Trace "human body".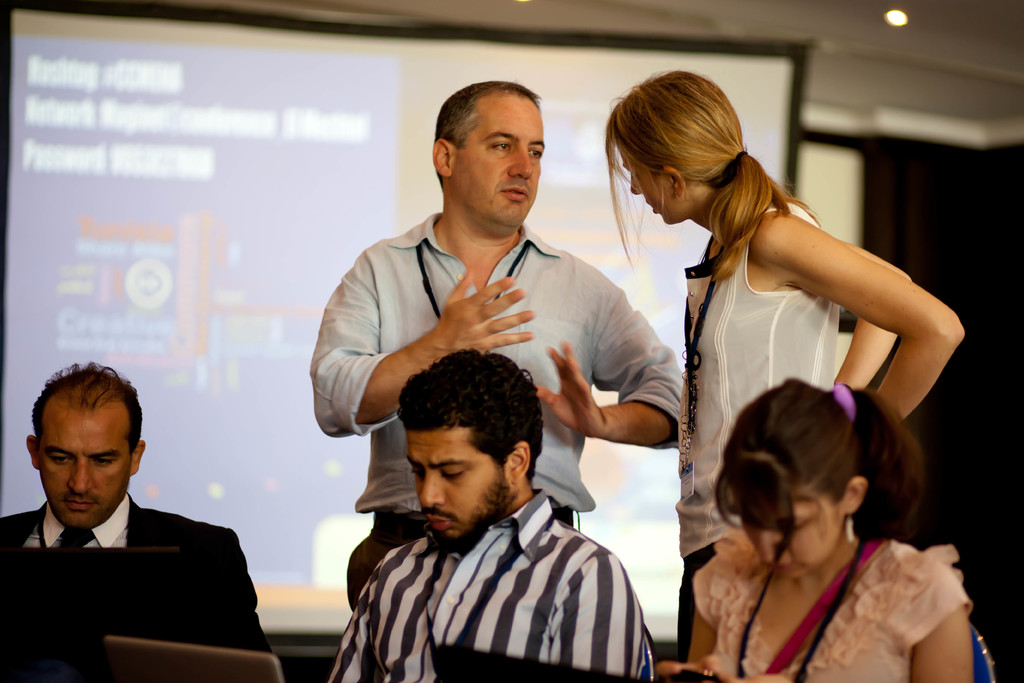
Traced to (x1=323, y1=344, x2=652, y2=682).
